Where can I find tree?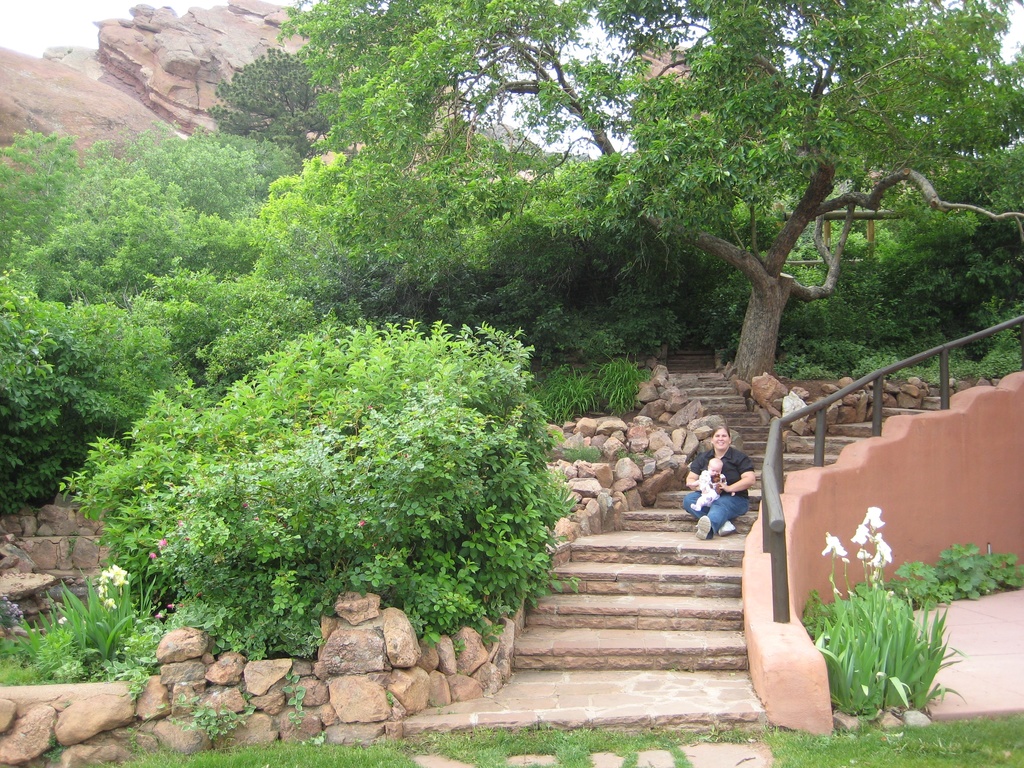
You can find it at bbox(4, 124, 445, 492).
